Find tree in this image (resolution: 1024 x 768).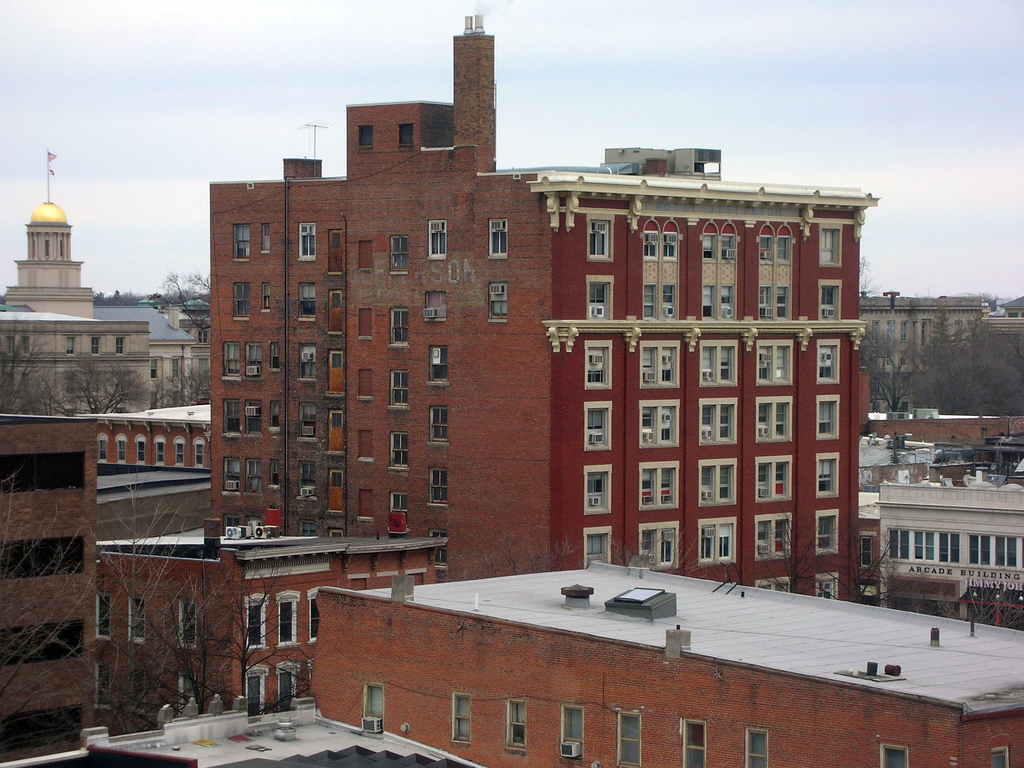
select_region(0, 318, 57, 420).
